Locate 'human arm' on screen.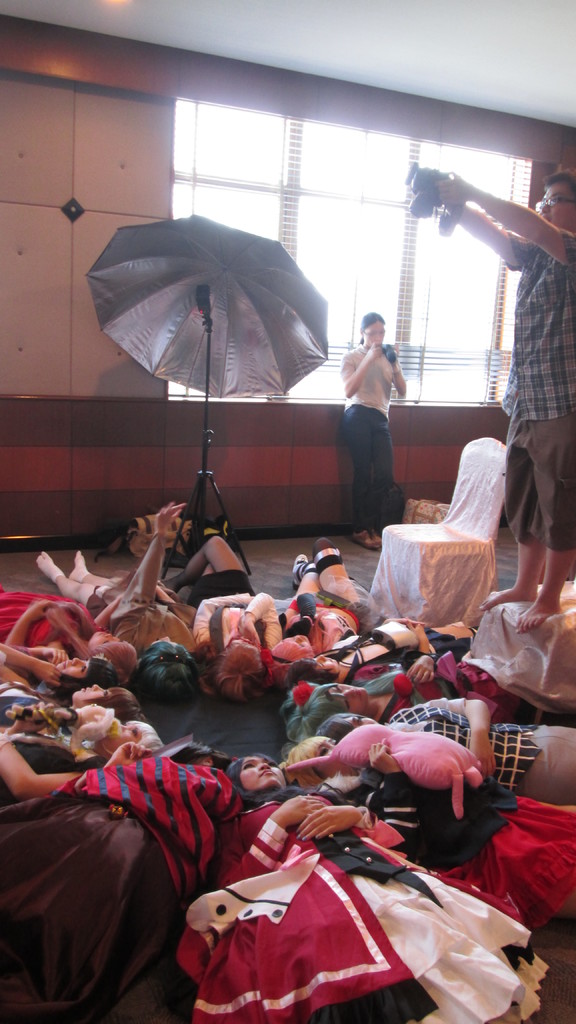
On screen at detection(391, 337, 412, 398).
